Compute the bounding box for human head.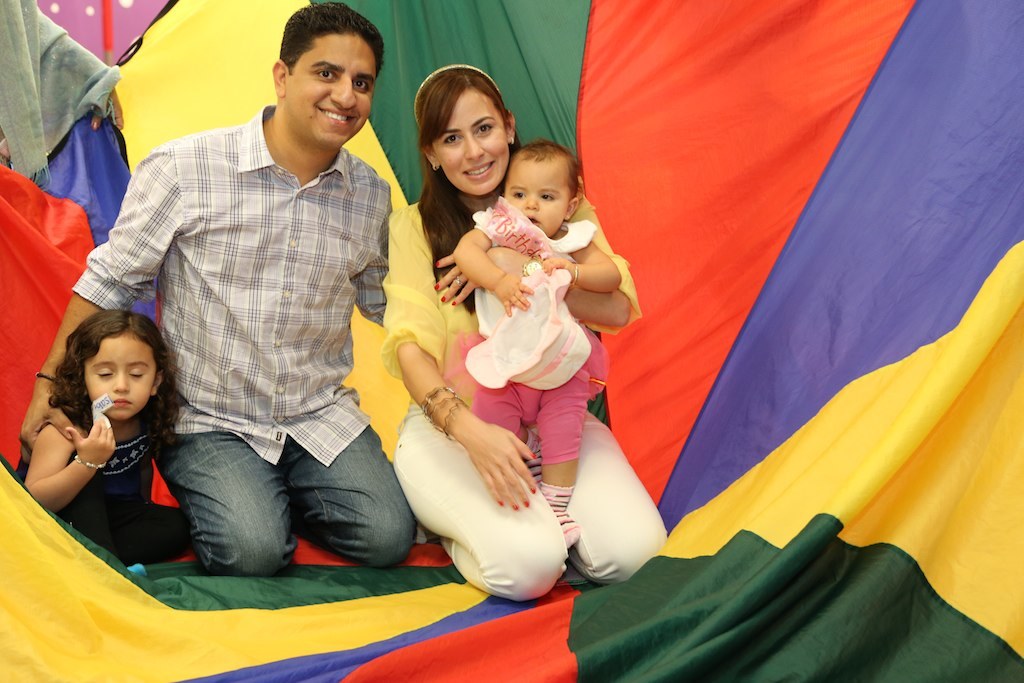
rect(504, 137, 584, 244).
